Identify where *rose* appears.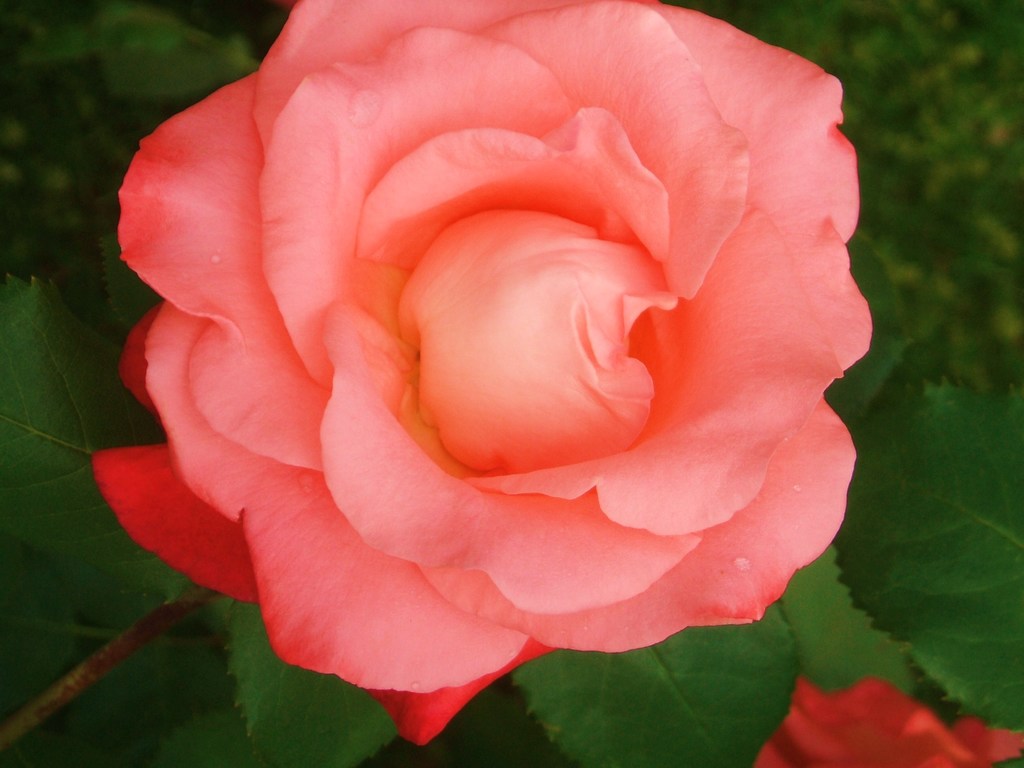
Appears at {"x1": 90, "y1": 0, "x2": 872, "y2": 742}.
